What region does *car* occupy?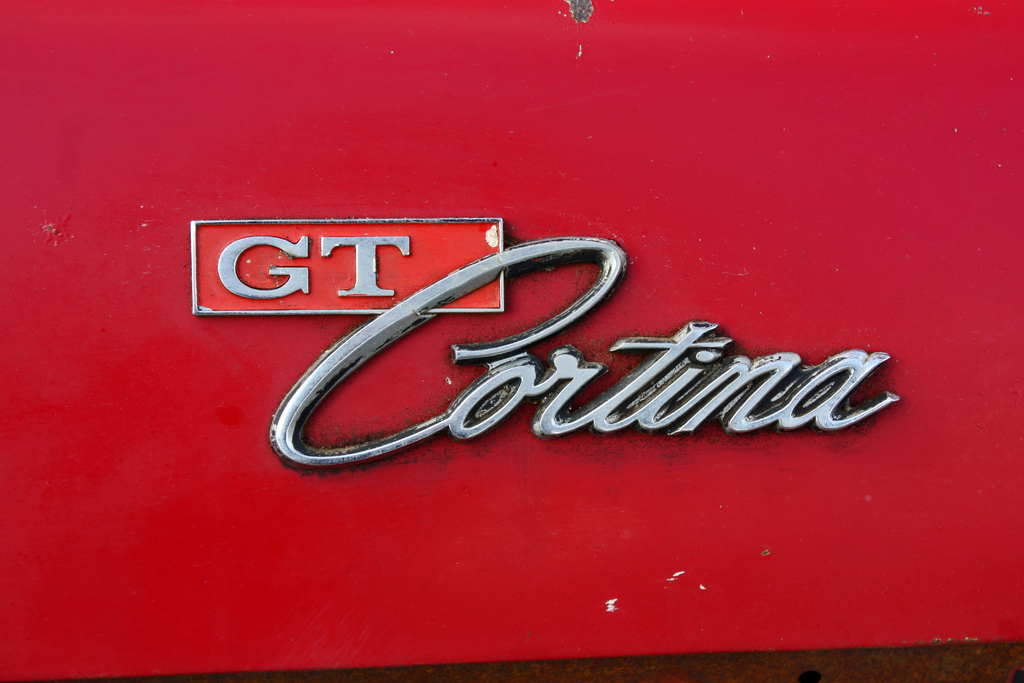
0 0 1023 682.
